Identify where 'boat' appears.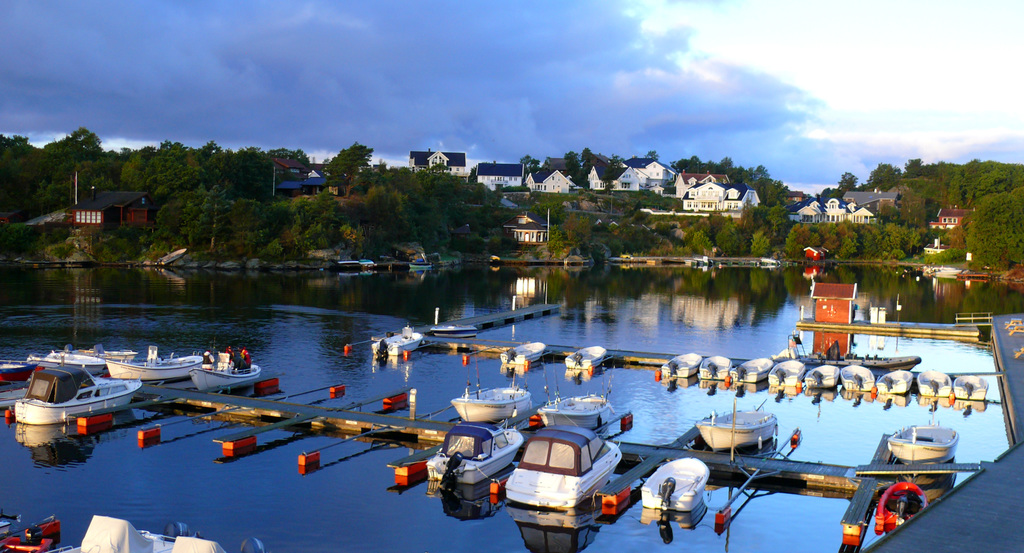
Appears at {"x1": 876, "y1": 472, "x2": 932, "y2": 540}.
